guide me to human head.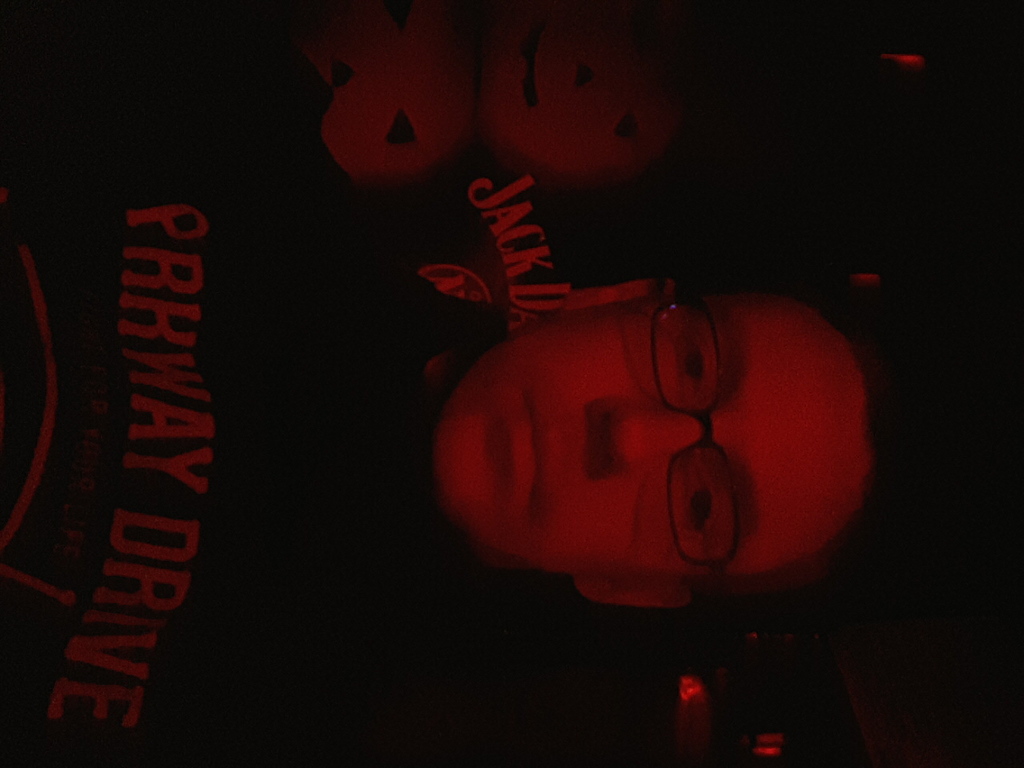
Guidance: crop(479, 256, 881, 644).
